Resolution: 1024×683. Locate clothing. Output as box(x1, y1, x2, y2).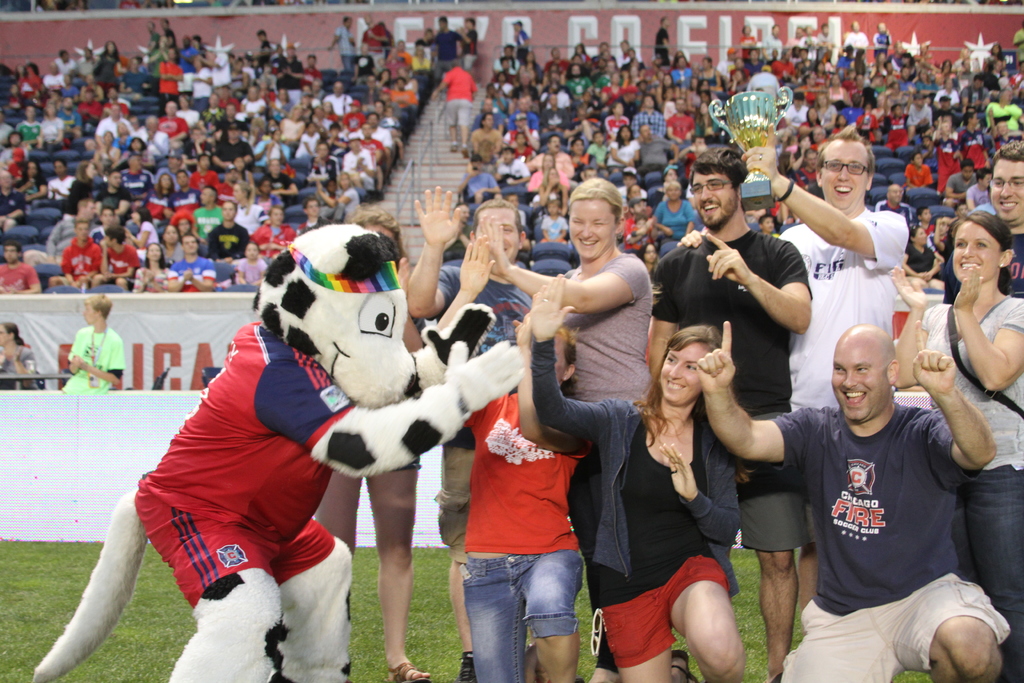
box(100, 244, 138, 281).
